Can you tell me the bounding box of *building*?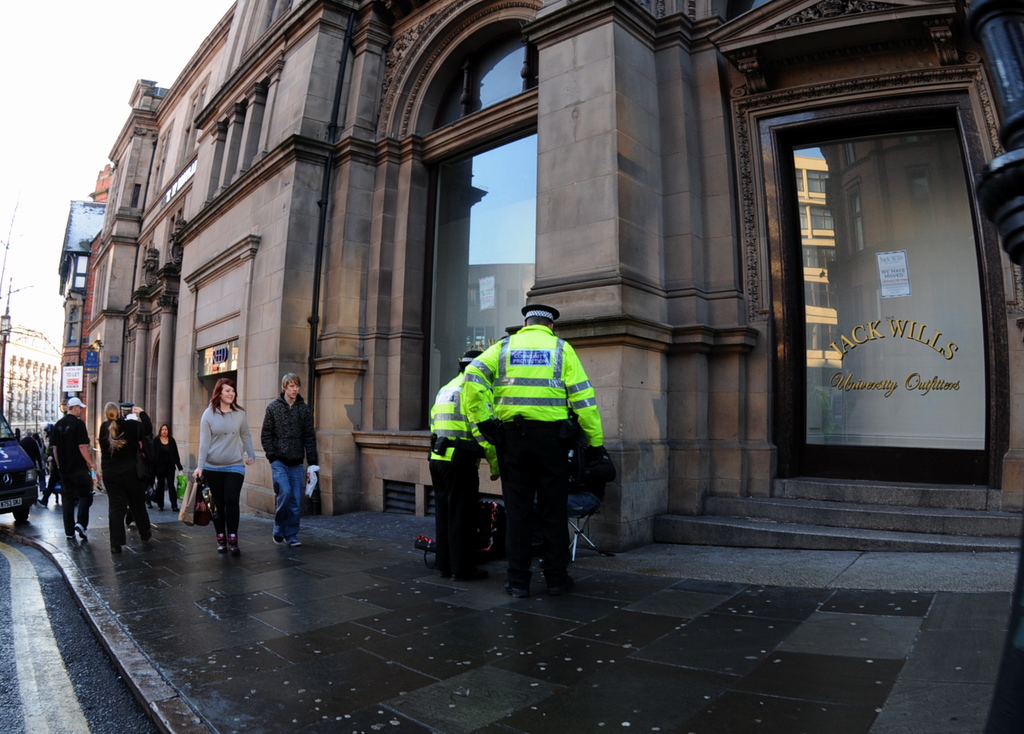
<region>82, 0, 1023, 564</region>.
